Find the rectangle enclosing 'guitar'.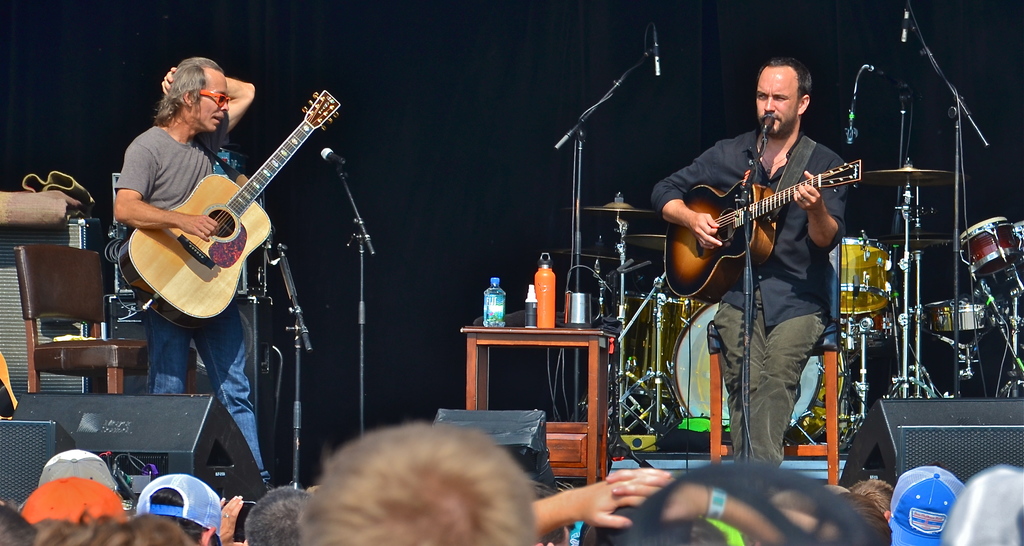
x1=115 y1=86 x2=343 y2=328.
